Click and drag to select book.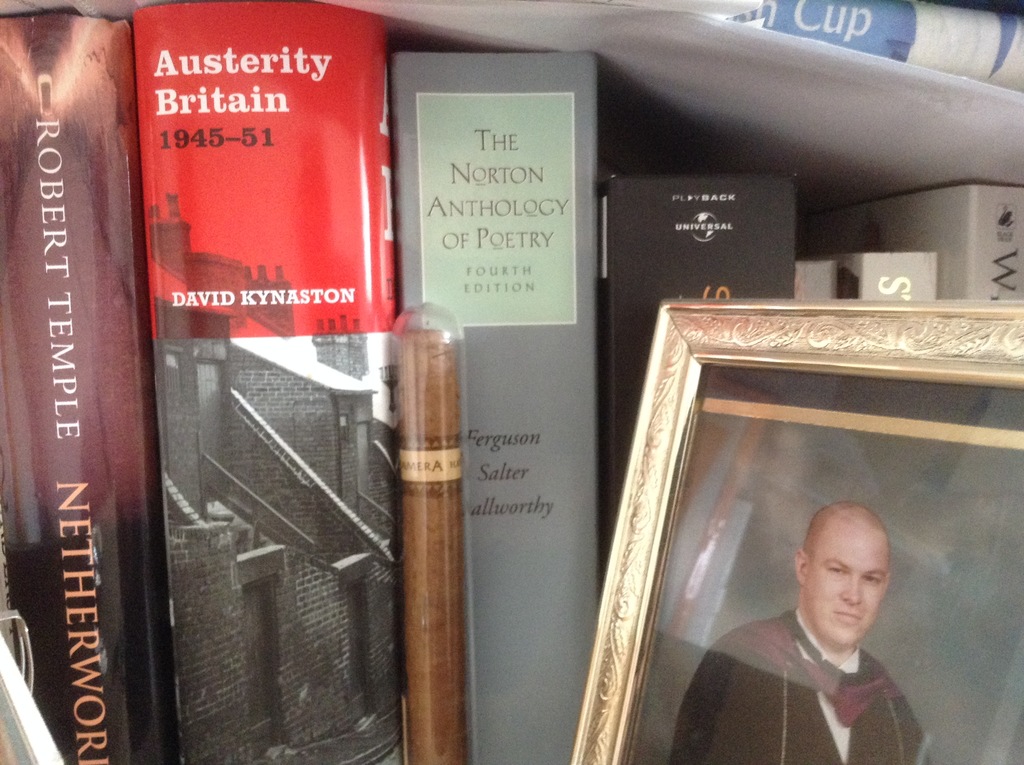
Selection: {"left": 798, "top": 257, "right": 838, "bottom": 298}.
